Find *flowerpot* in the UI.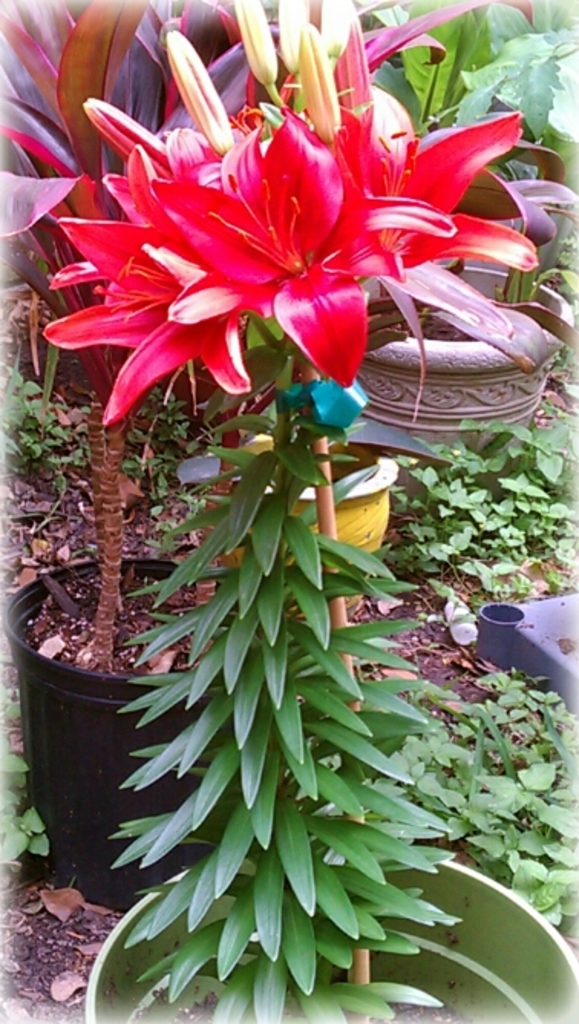
UI element at select_region(233, 432, 398, 616).
